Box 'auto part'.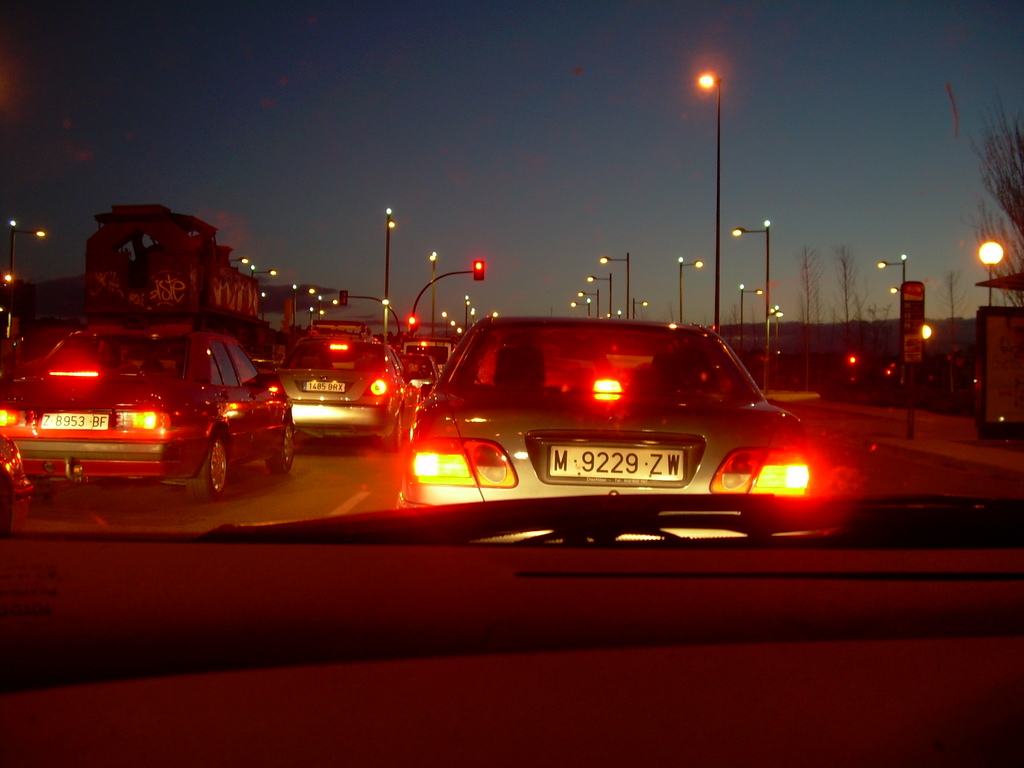
crop(196, 430, 228, 498).
